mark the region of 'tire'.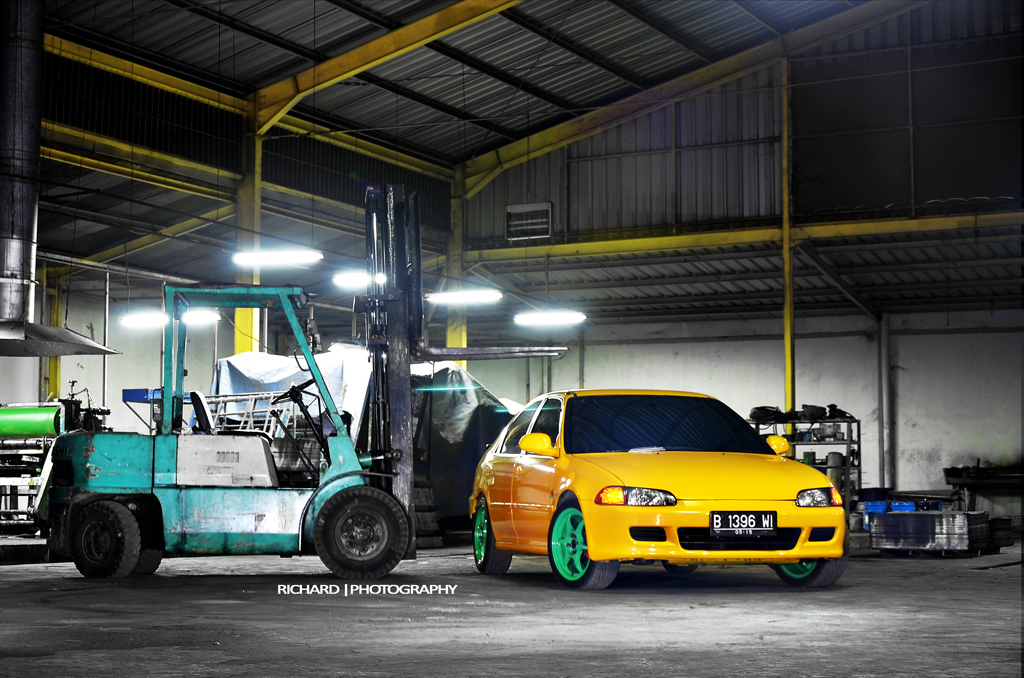
Region: x1=775 y1=531 x2=849 y2=586.
